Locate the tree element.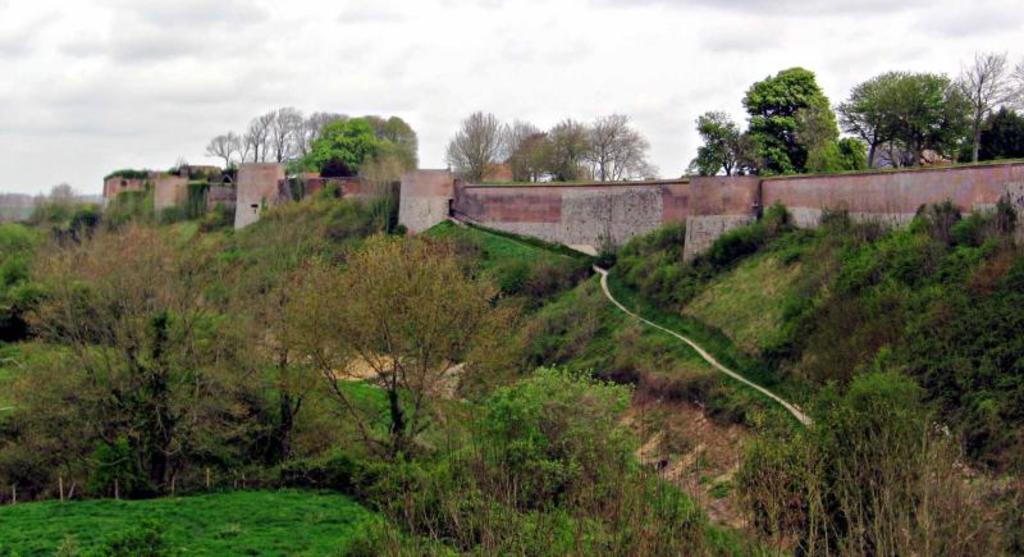
Element bbox: 810 134 845 174.
